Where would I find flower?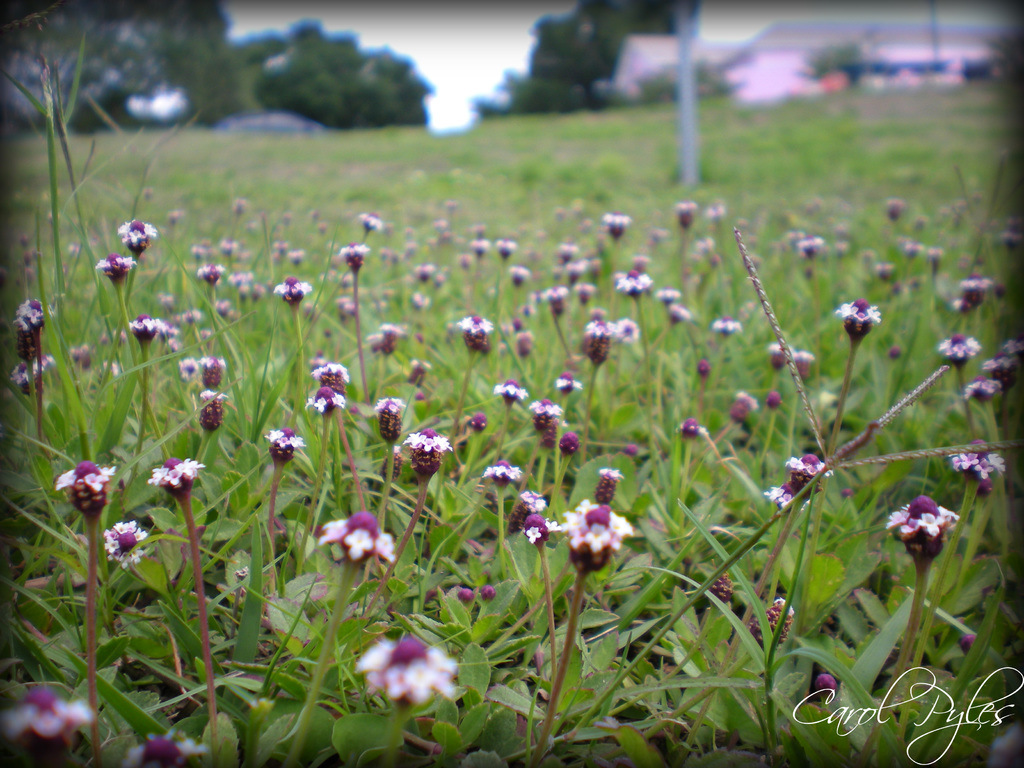
At locate(559, 497, 637, 585).
